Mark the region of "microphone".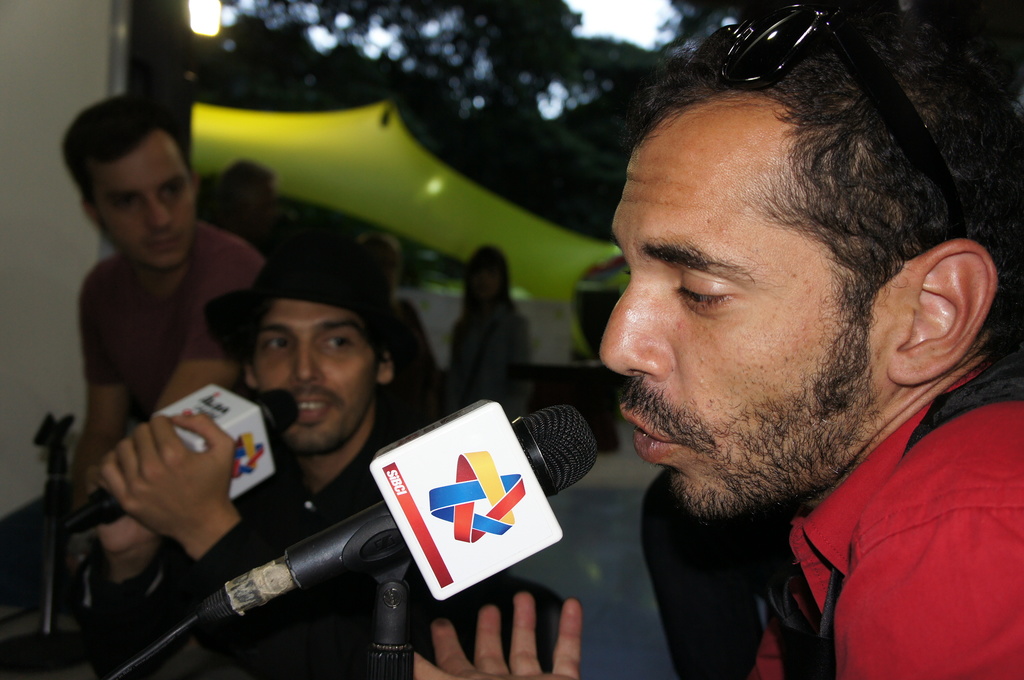
Region: bbox=(212, 435, 582, 640).
